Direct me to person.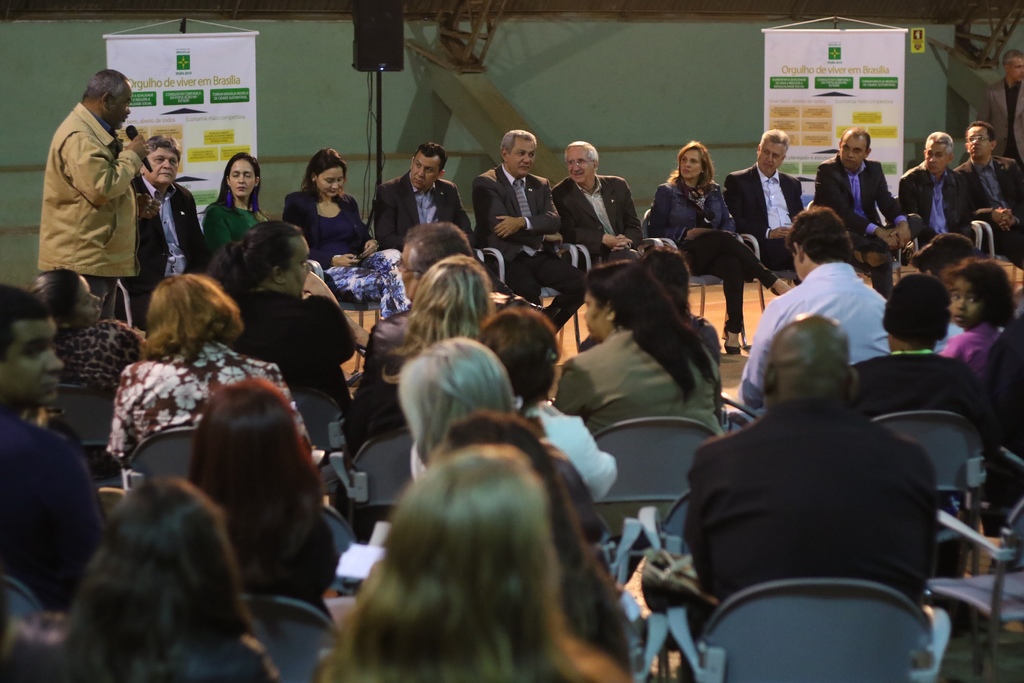
Direction: 552 259 723 435.
